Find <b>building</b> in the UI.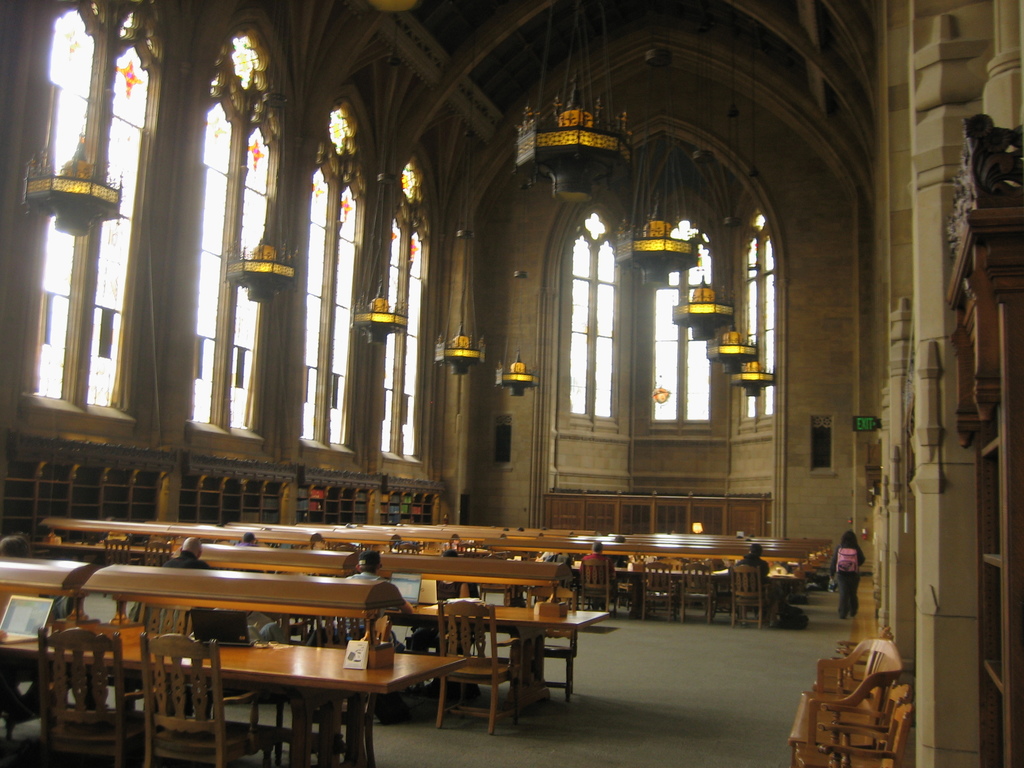
UI element at region(0, 0, 1023, 767).
